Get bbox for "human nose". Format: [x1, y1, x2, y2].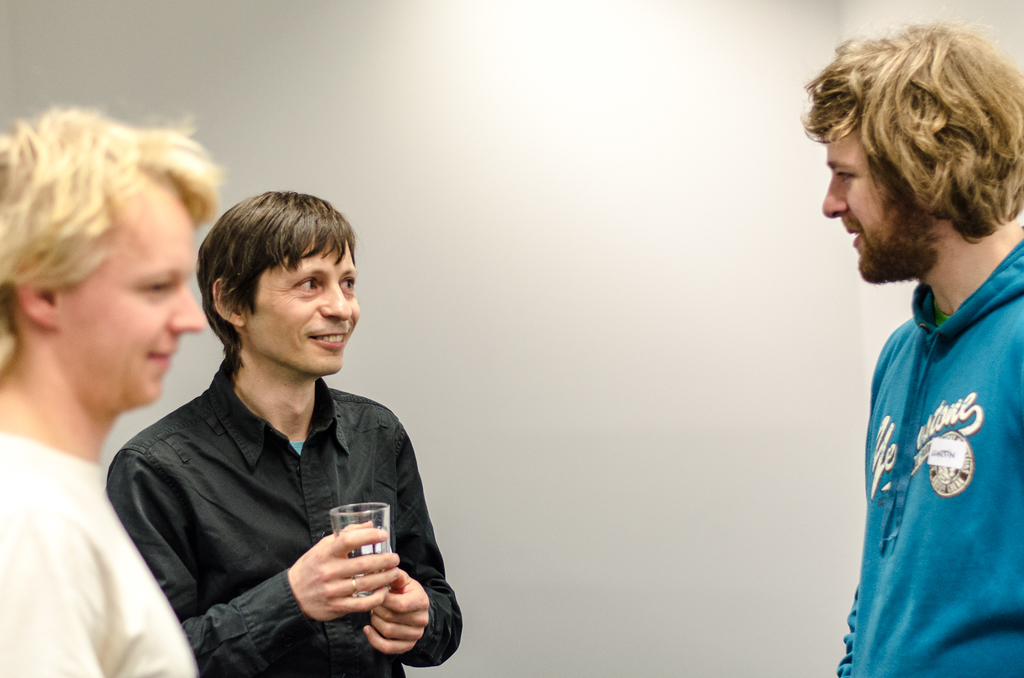
[820, 172, 850, 217].
